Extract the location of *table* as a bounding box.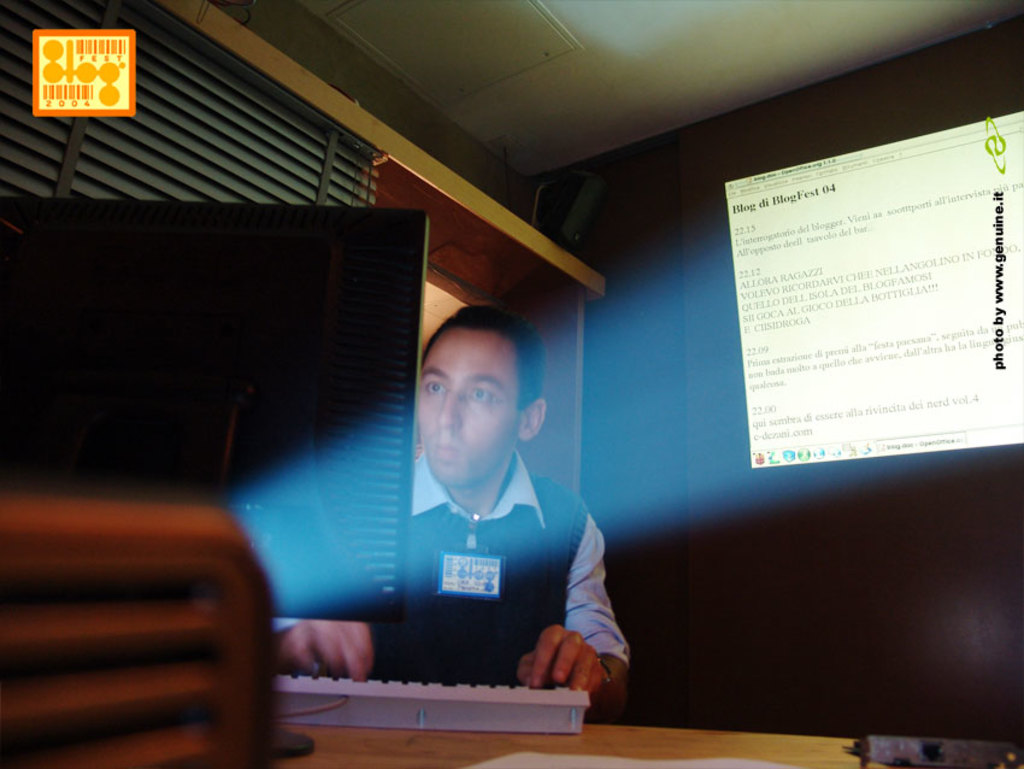
bbox=(264, 699, 864, 768).
